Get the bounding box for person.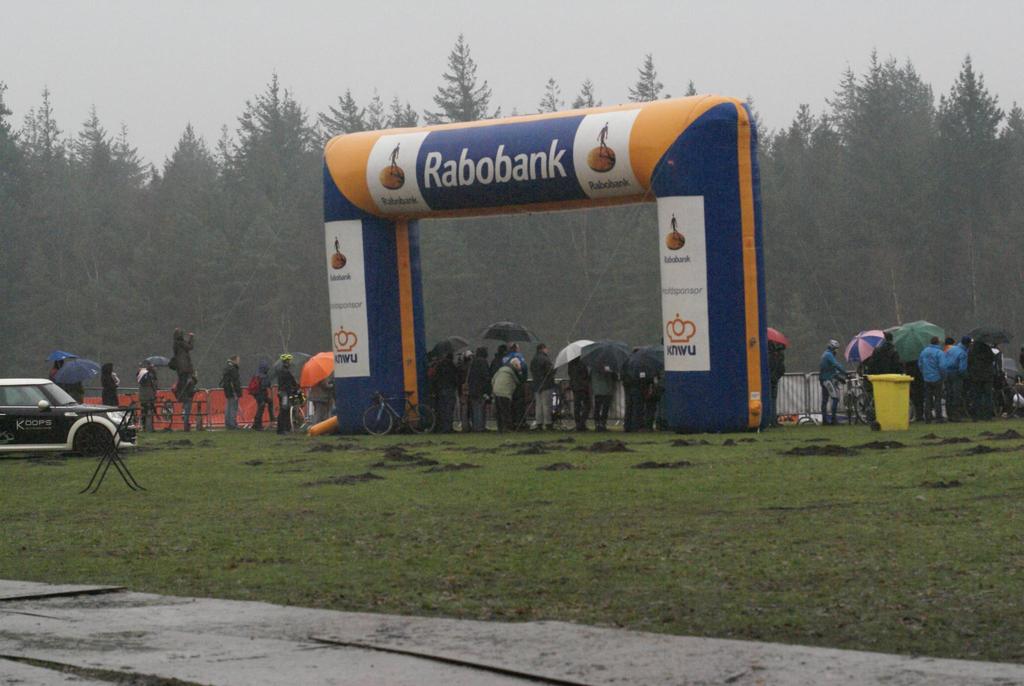
pyautogui.locateOnScreen(223, 356, 243, 430).
